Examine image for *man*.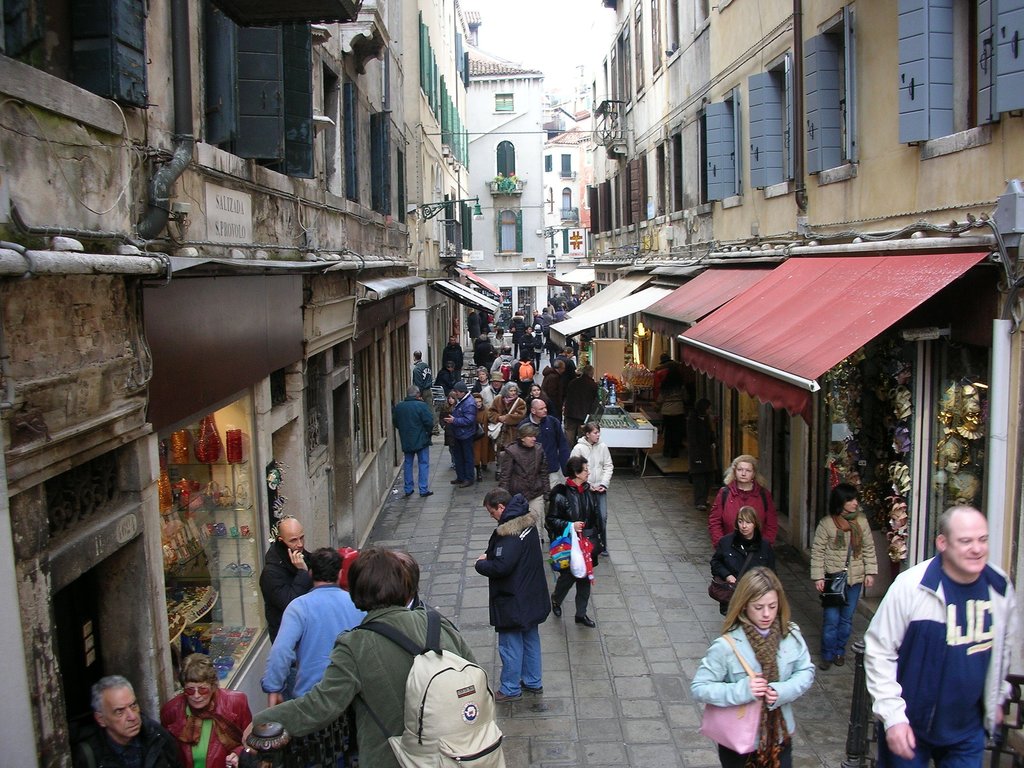
Examination result: Rect(540, 360, 566, 404).
